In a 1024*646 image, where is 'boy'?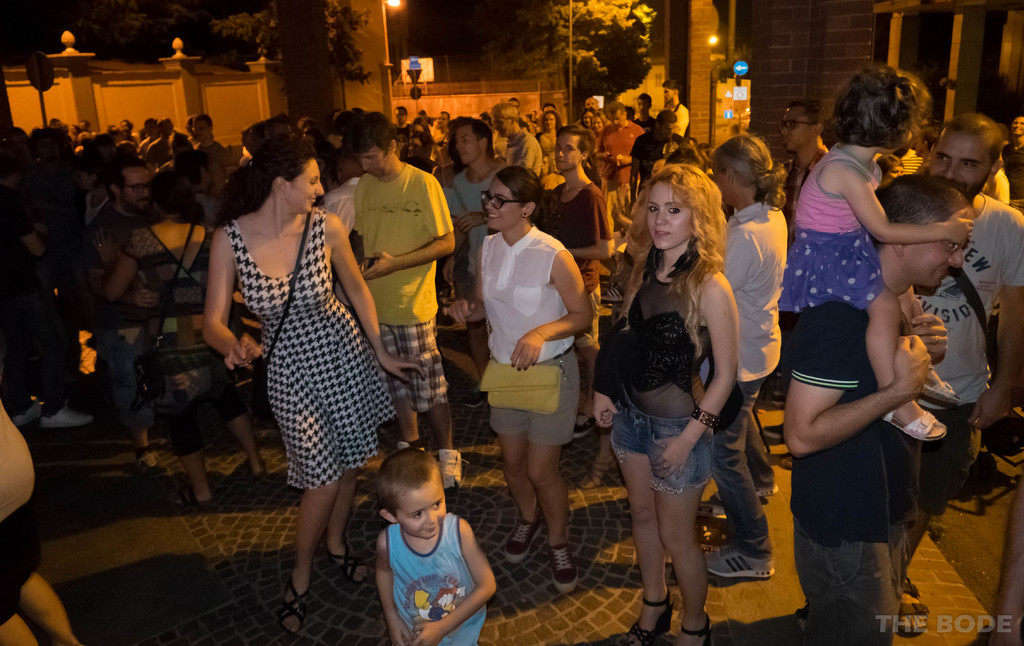
bbox=(350, 447, 511, 635).
